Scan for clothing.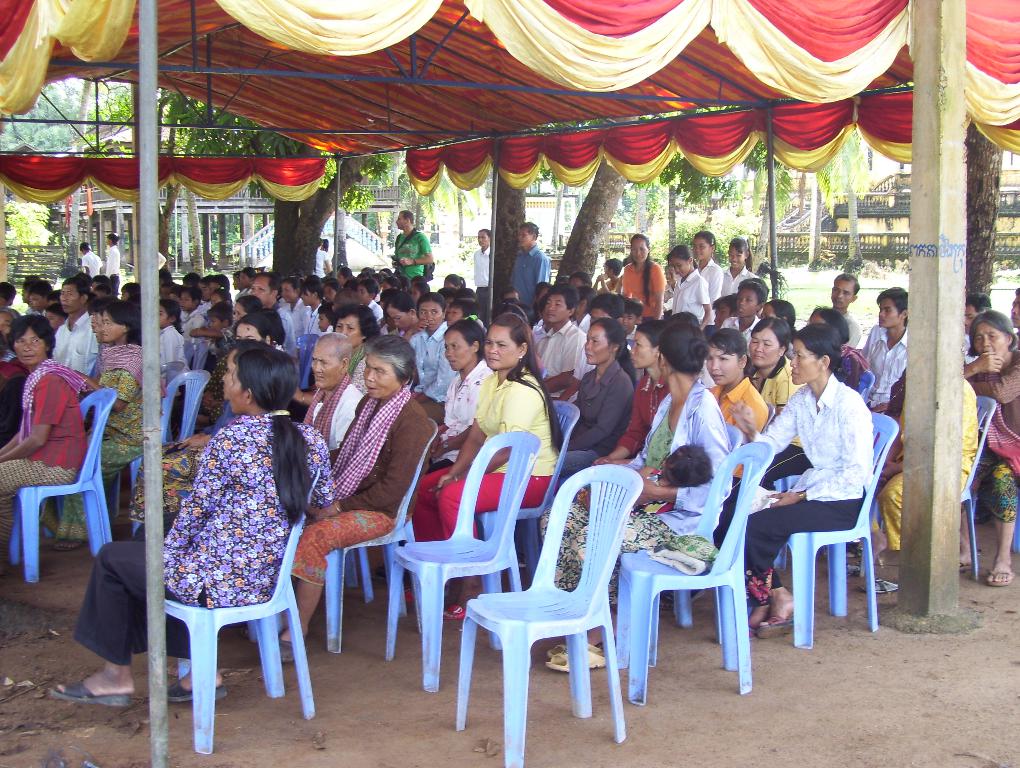
Scan result: box(289, 385, 434, 587).
